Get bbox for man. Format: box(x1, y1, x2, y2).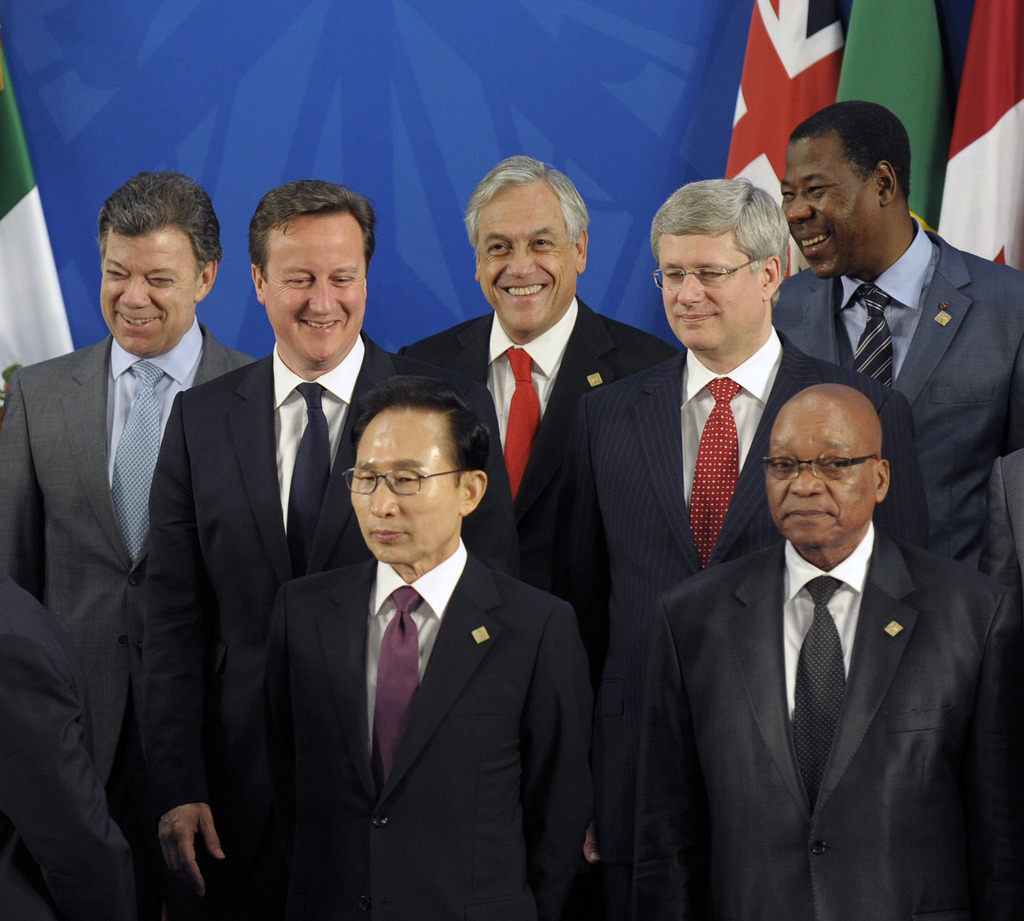
box(605, 383, 1023, 917).
